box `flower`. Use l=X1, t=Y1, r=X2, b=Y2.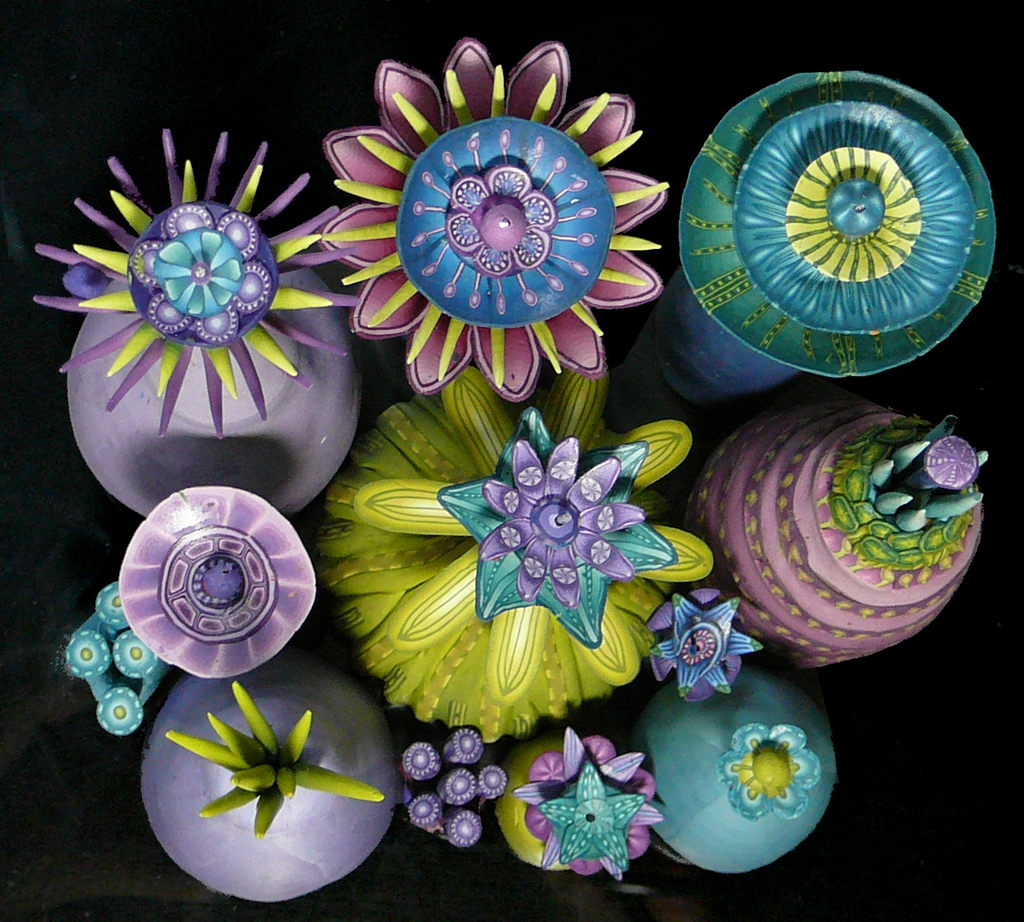
l=638, t=584, r=770, b=703.
